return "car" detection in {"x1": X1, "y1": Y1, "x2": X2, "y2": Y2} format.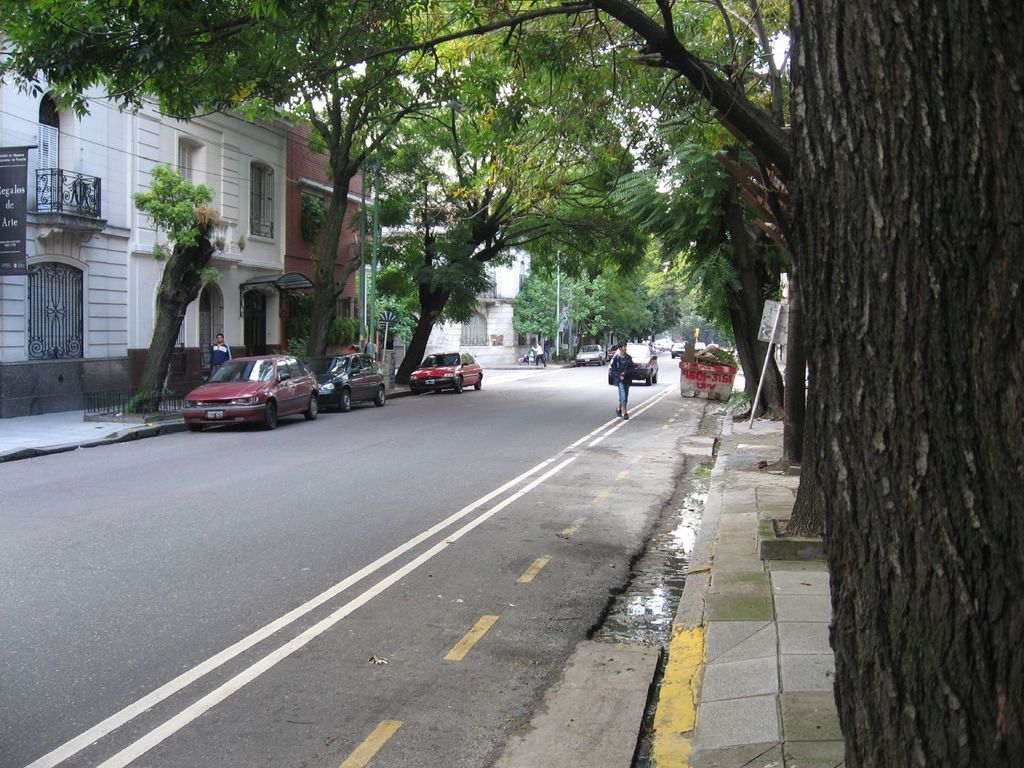
{"x1": 609, "y1": 343, "x2": 656, "y2": 385}.
